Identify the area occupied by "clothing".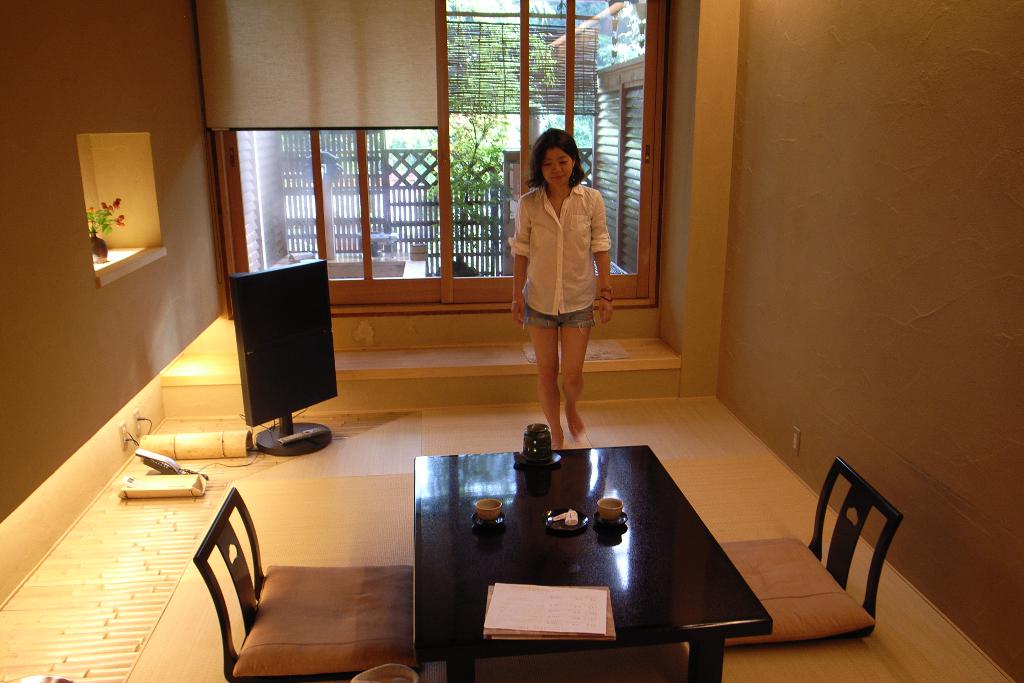
Area: l=516, t=169, r=609, b=340.
